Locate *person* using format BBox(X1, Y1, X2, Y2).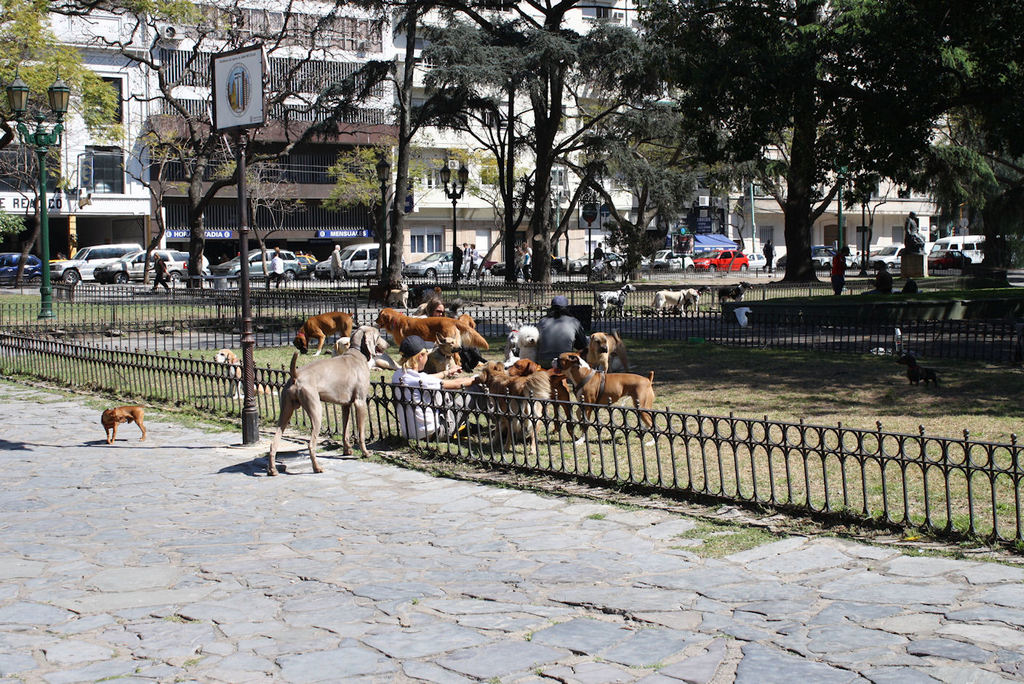
BBox(520, 242, 534, 282).
